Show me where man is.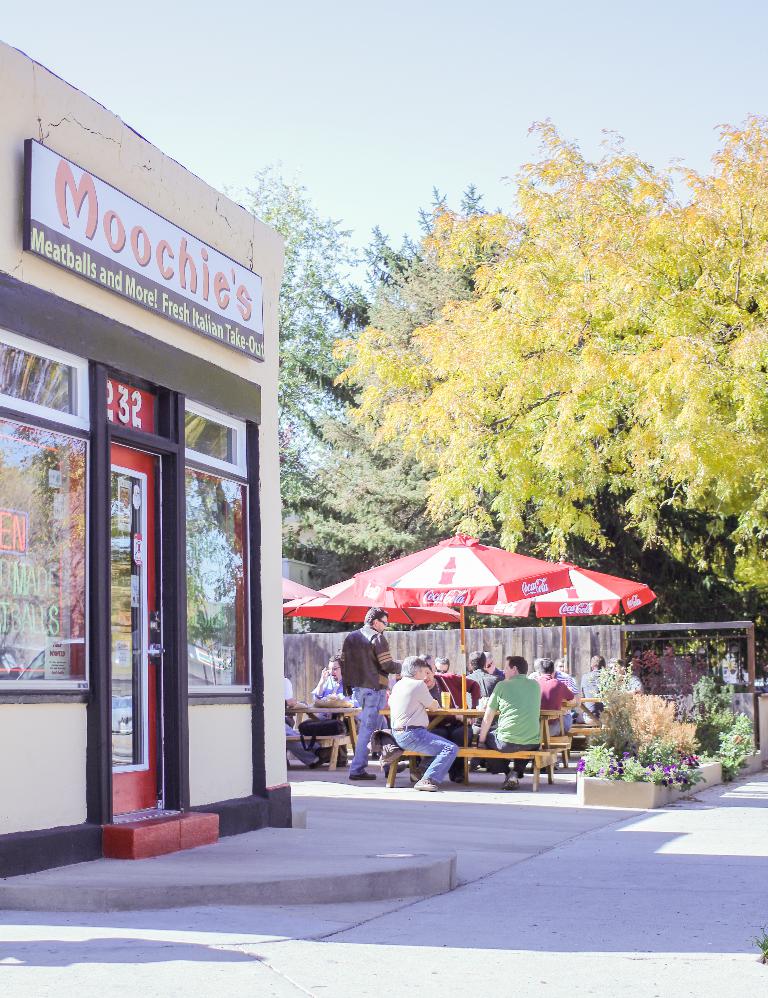
man is at (x1=470, y1=659, x2=545, y2=792).
